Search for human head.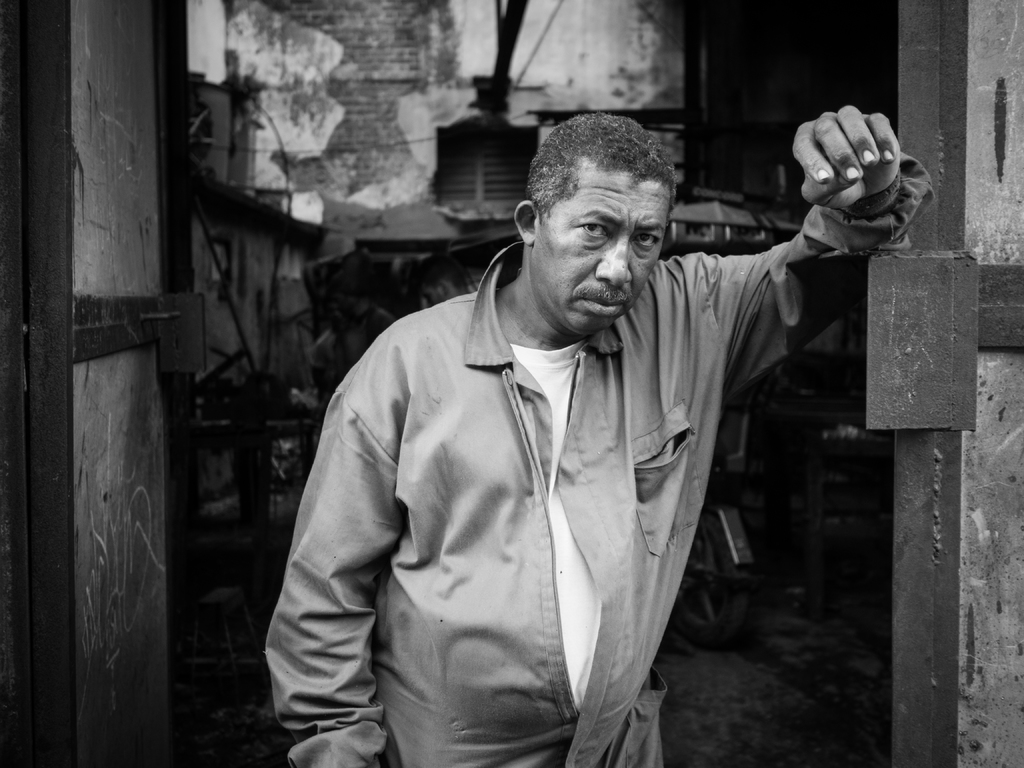
Found at l=508, t=111, r=682, b=364.
